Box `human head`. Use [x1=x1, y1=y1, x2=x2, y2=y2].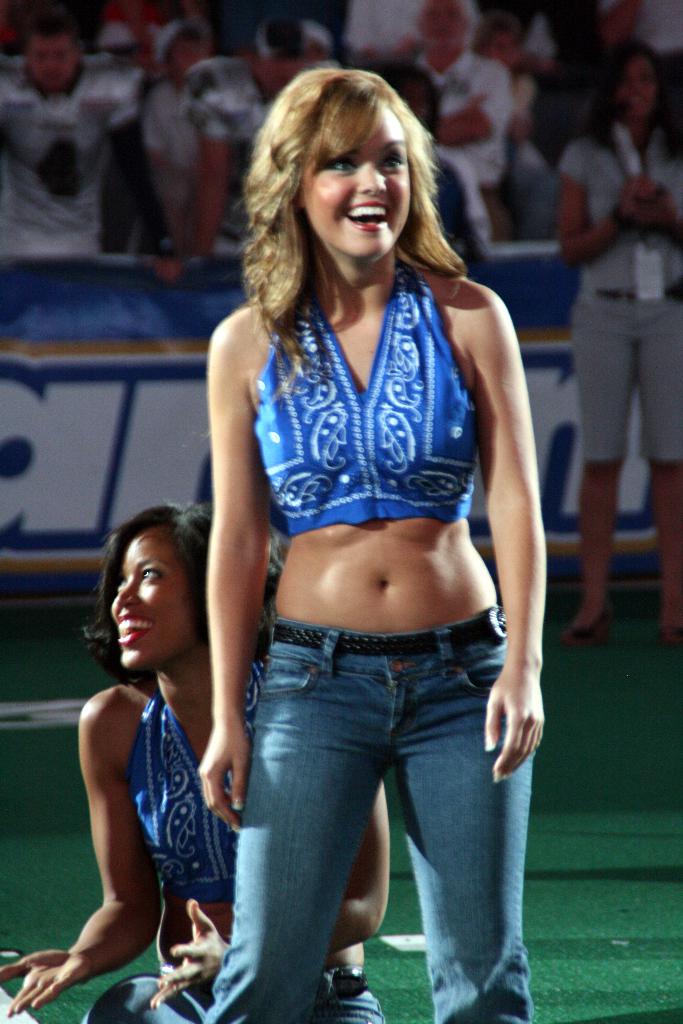
[x1=261, y1=58, x2=443, y2=257].
